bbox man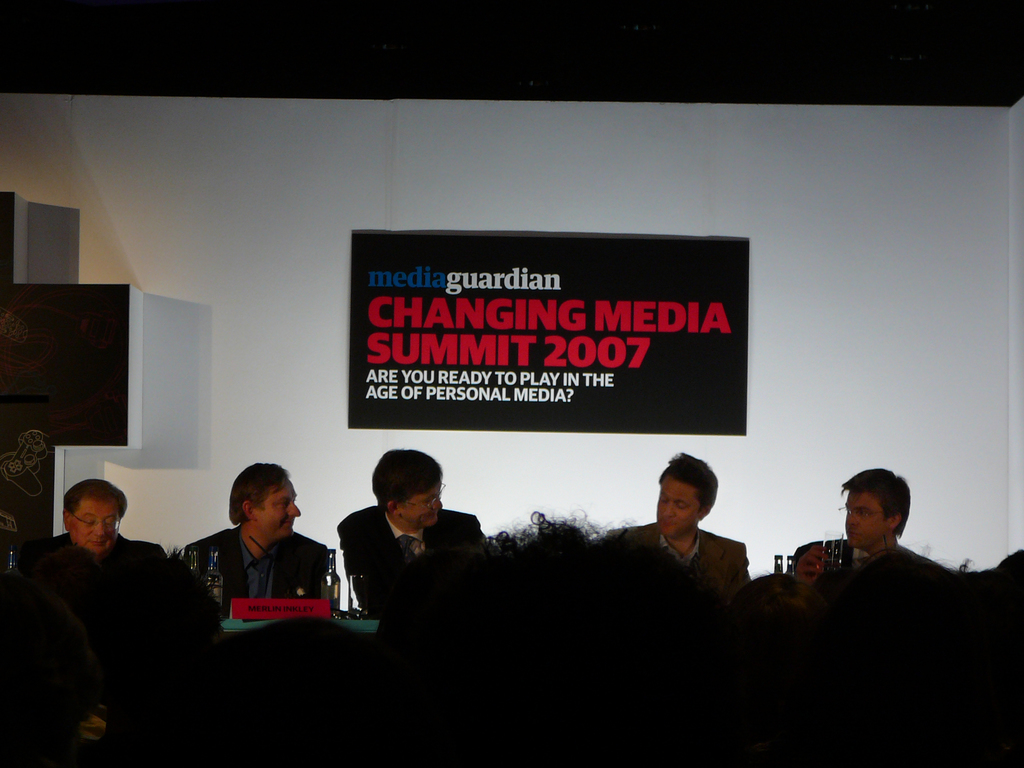
(329, 446, 482, 612)
